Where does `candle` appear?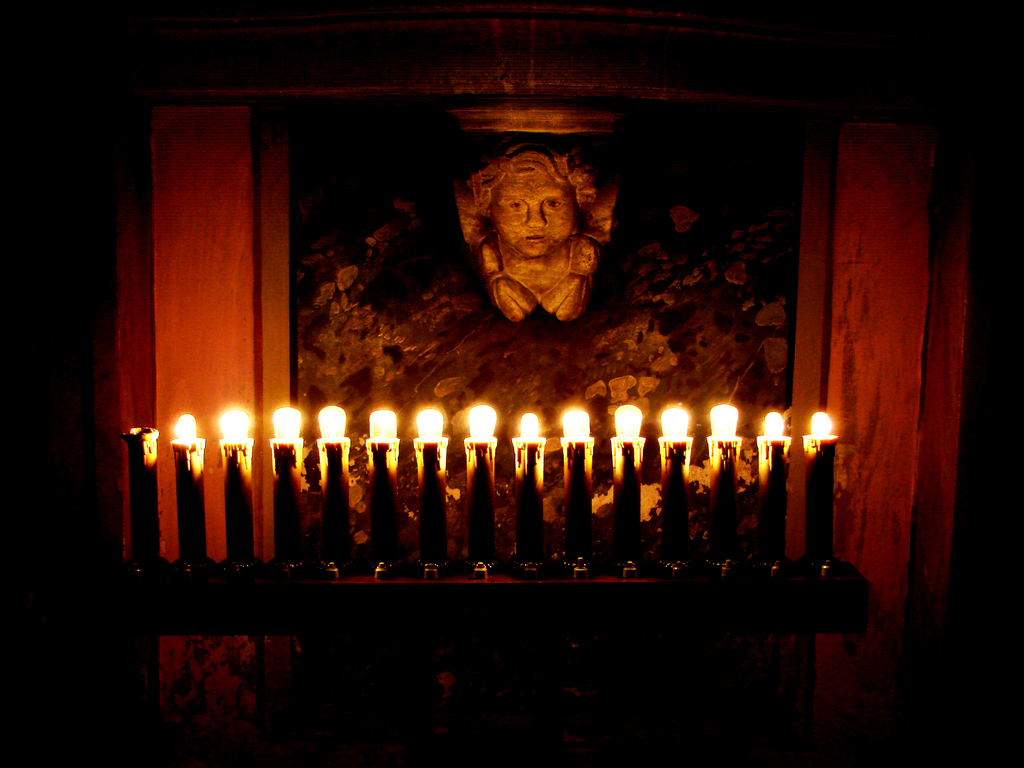
Appears at region(227, 404, 252, 561).
